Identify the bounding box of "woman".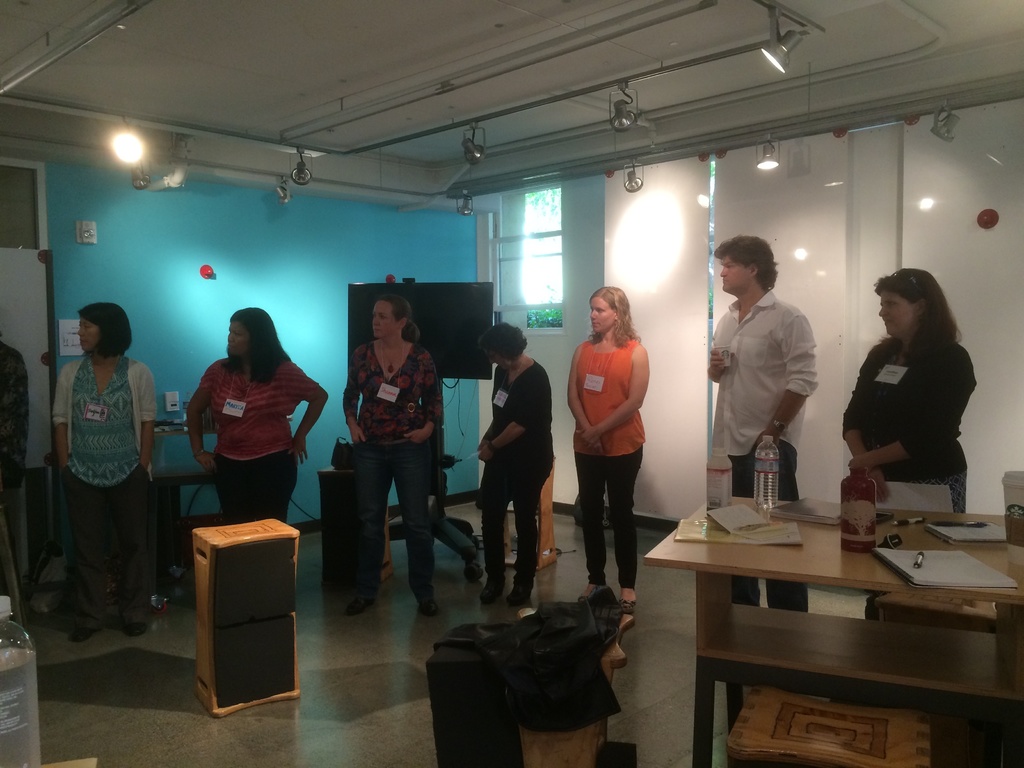
l=344, t=290, r=445, b=611.
